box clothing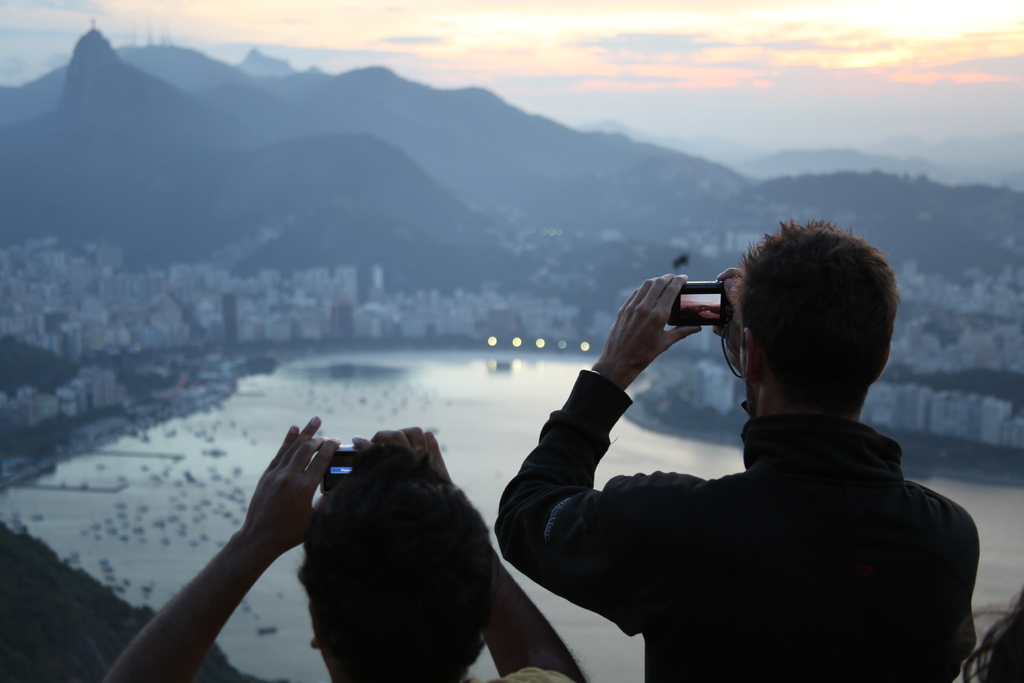
[x1=498, y1=363, x2=984, y2=682]
